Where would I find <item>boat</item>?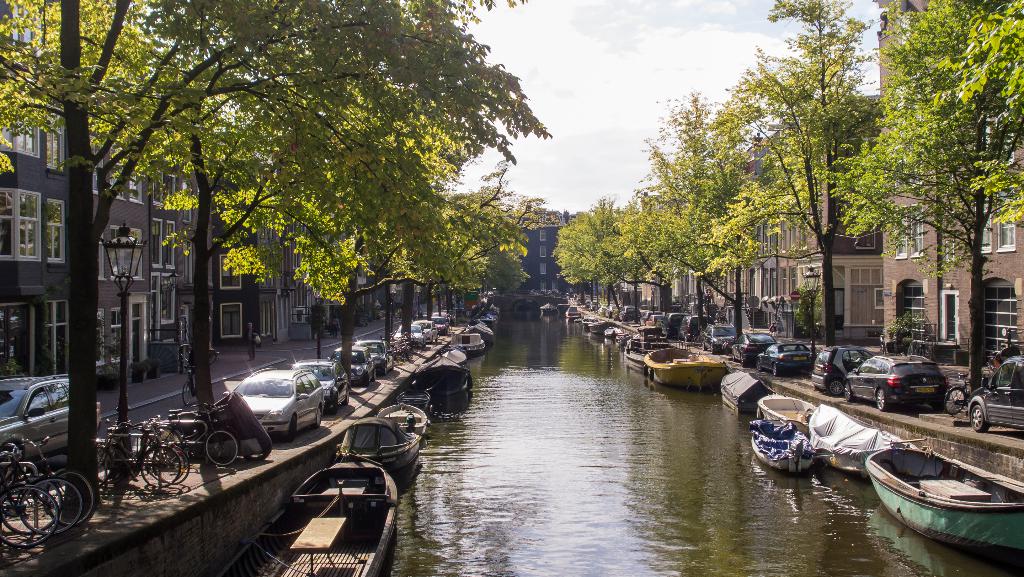
At 563:307:581:318.
